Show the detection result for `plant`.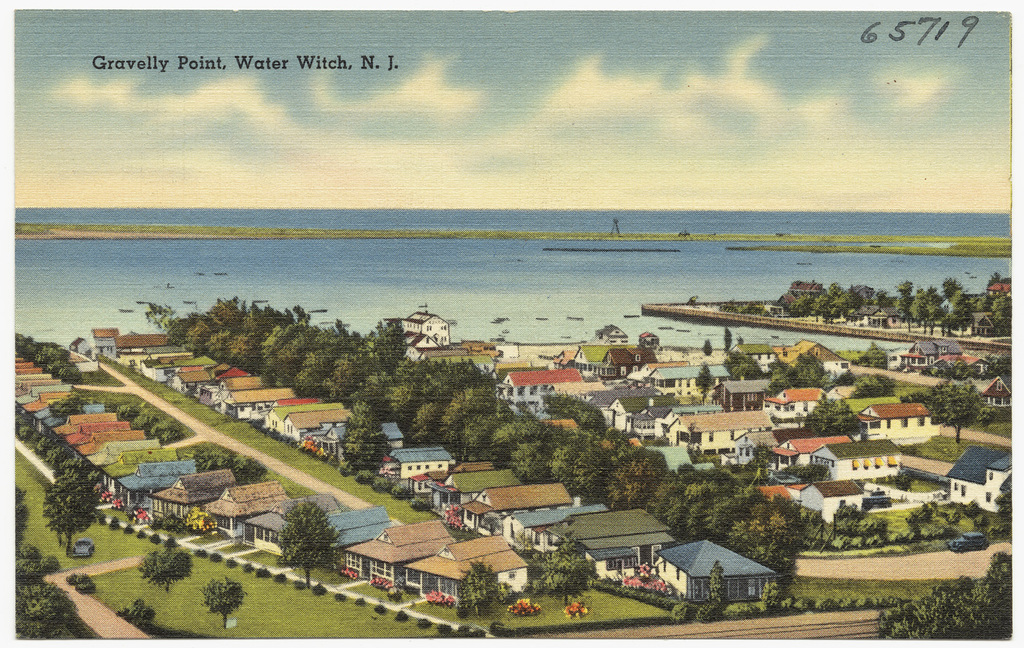
bbox=(692, 572, 978, 618).
